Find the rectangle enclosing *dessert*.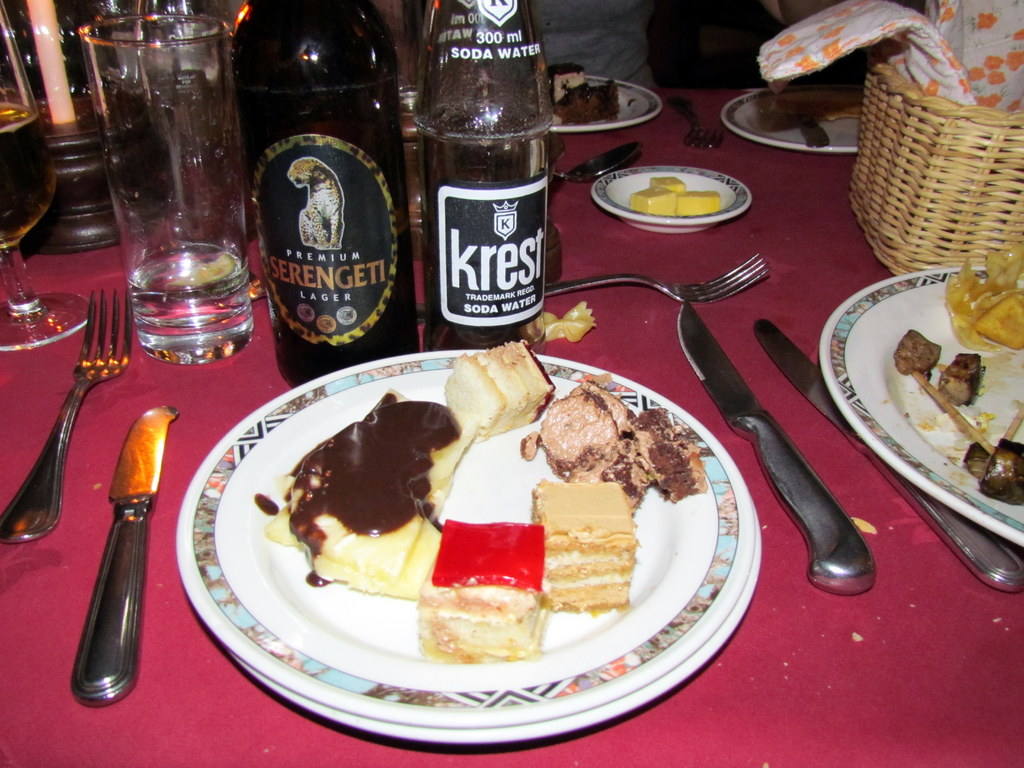
[left=264, top=395, right=479, bottom=598].
